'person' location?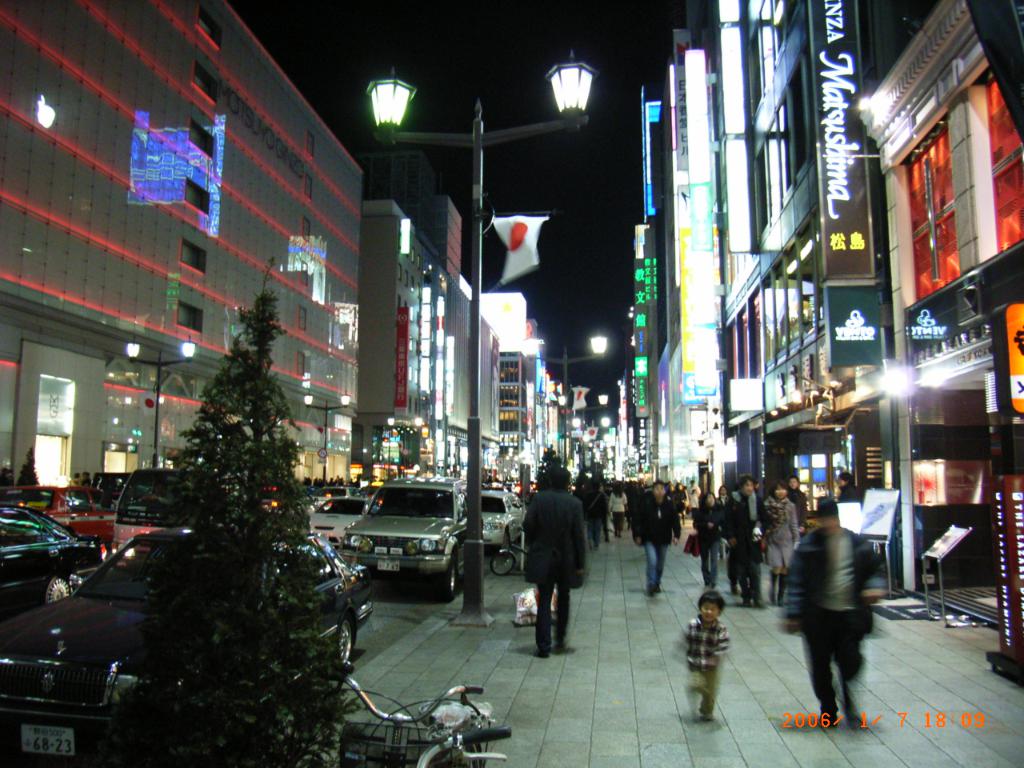
detection(627, 476, 682, 598)
